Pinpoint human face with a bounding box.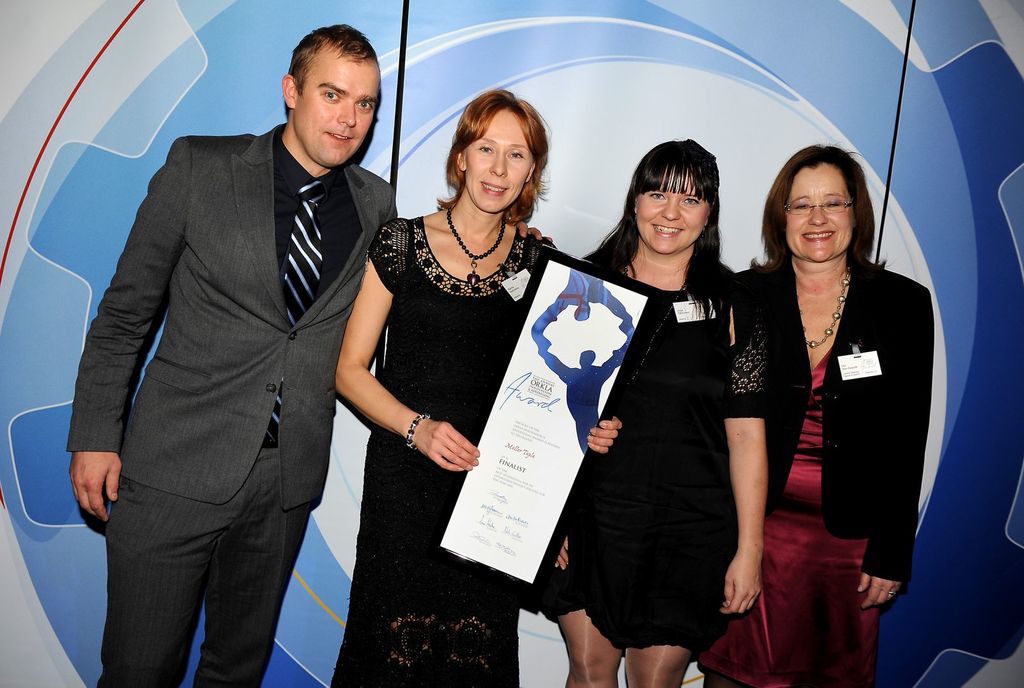
(left=296, top=55, right=380, bottom=166).
